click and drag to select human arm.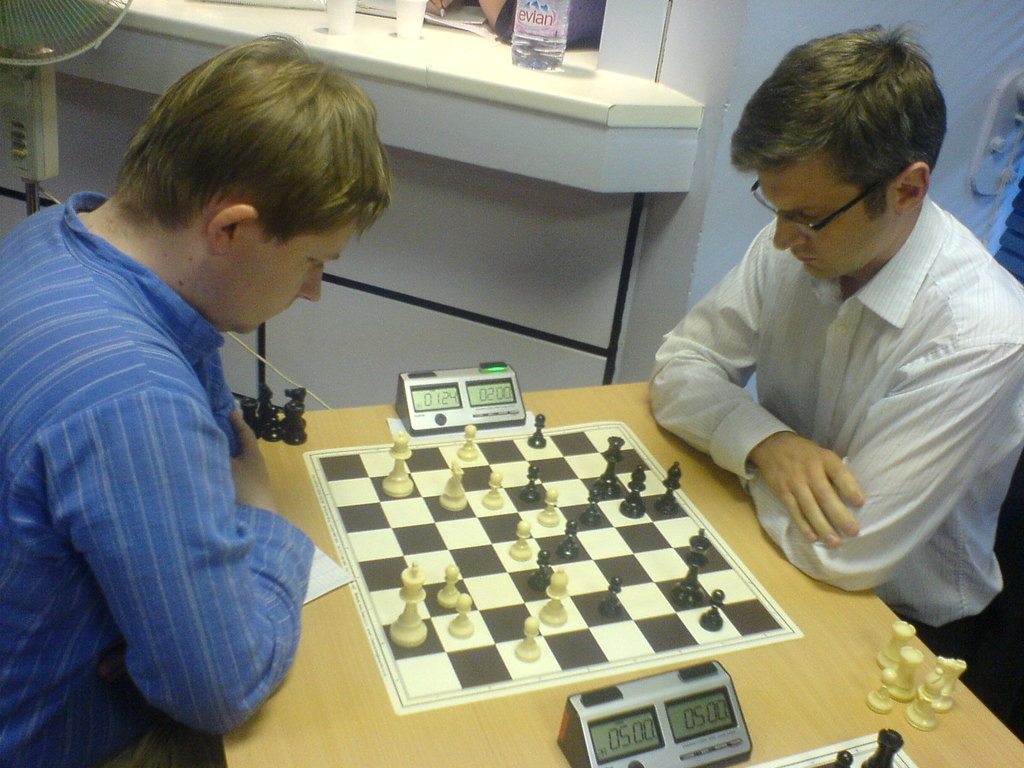
Selection: Rect(694, 290, 1023, 595).
